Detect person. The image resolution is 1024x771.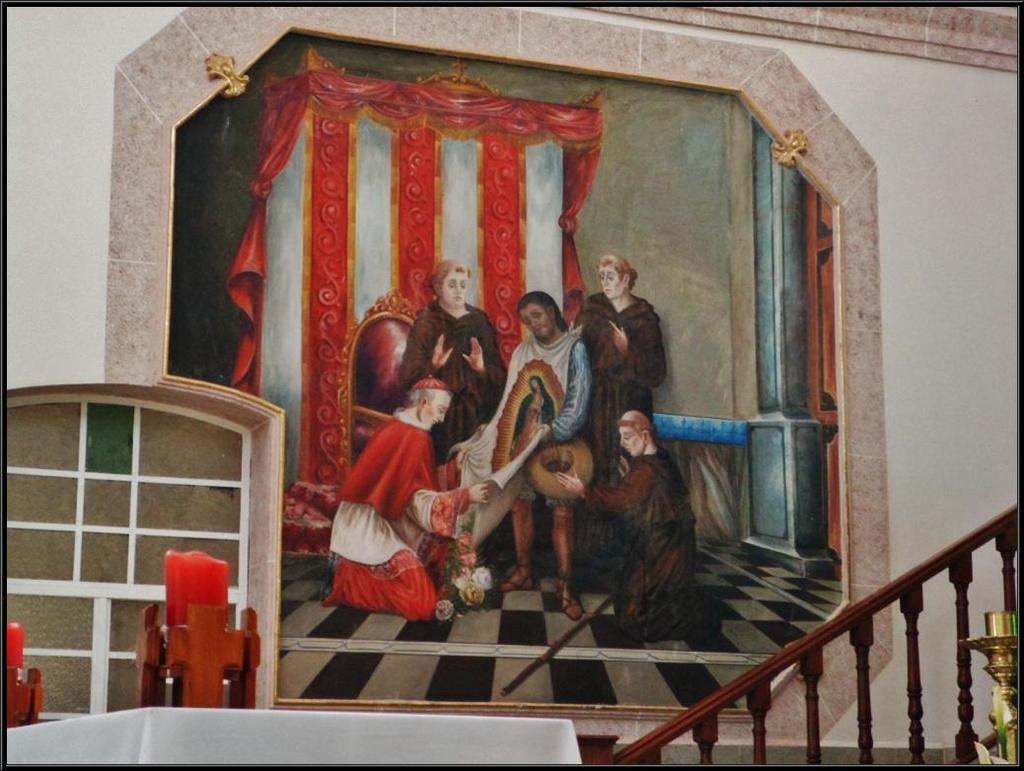
pyautogui.locateOnScreen(407, 255, 504, 447).
